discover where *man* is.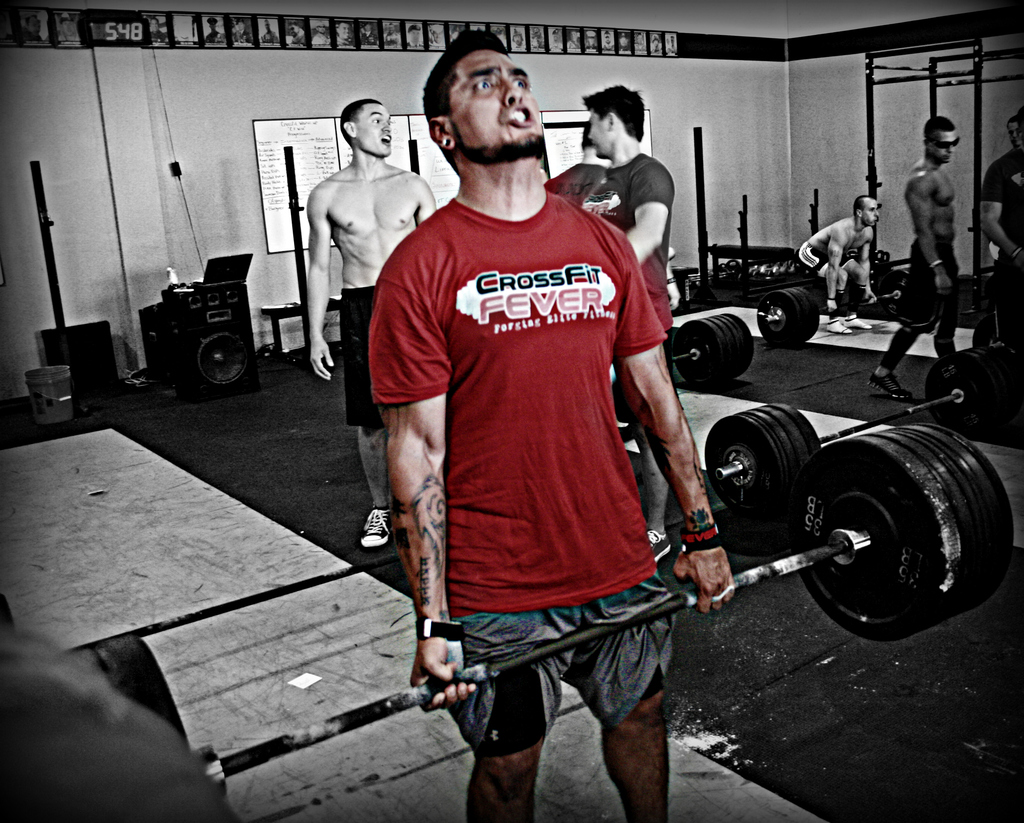
Discovered at <region>310, 99, 438, 544</region>.
